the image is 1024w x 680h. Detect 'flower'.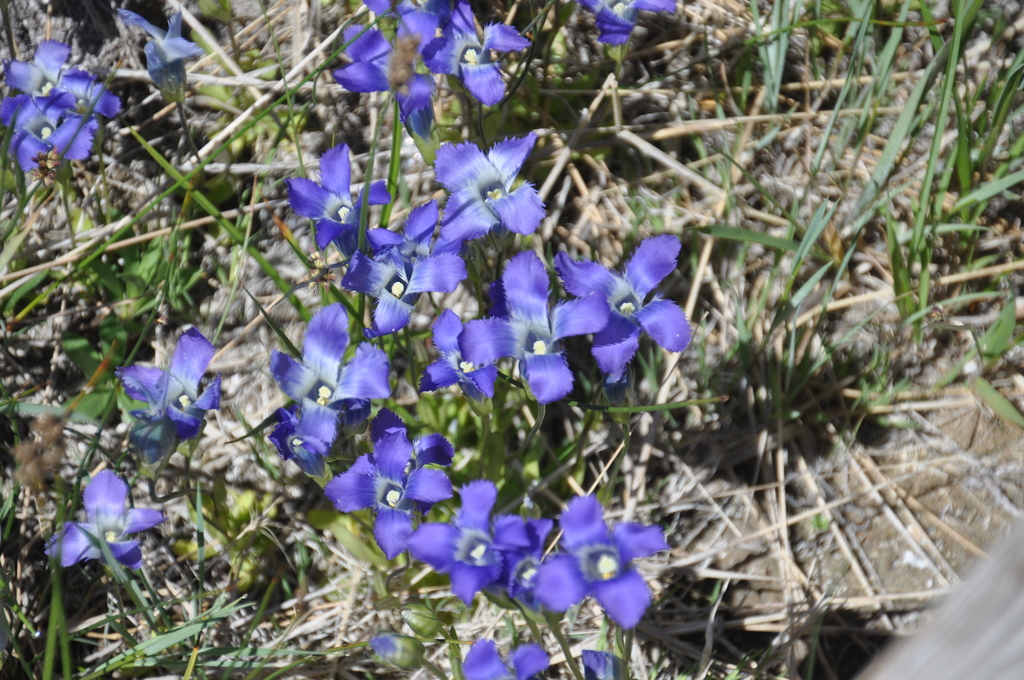
Detection: bbox=(122, 329, 215, 471).
